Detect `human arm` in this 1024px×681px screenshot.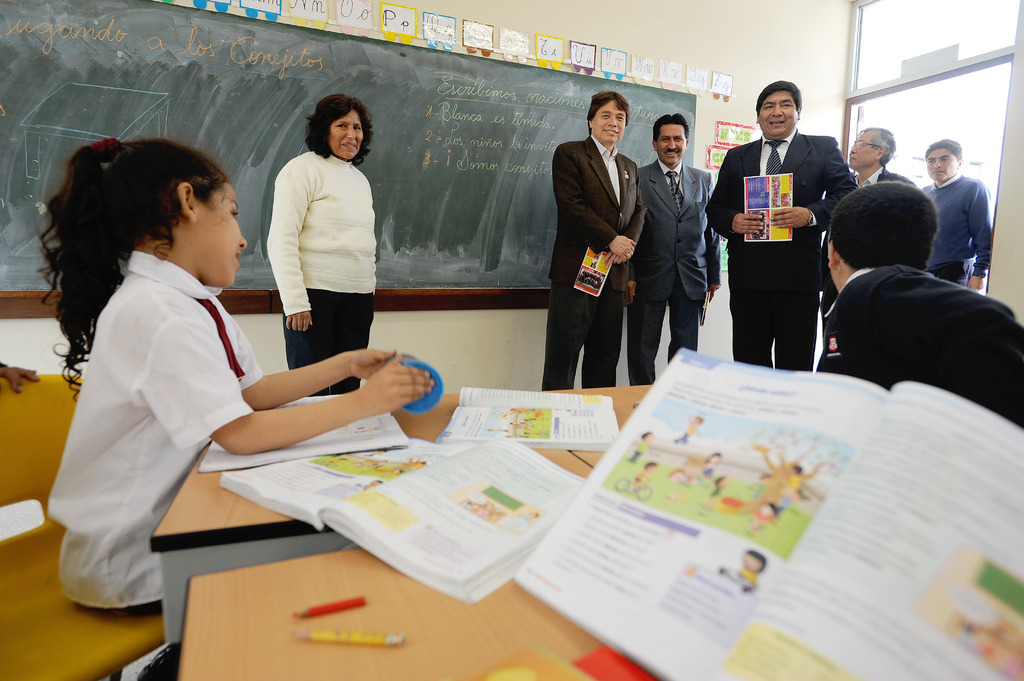
Detection: bbox=(230, 303, 405, 411).
